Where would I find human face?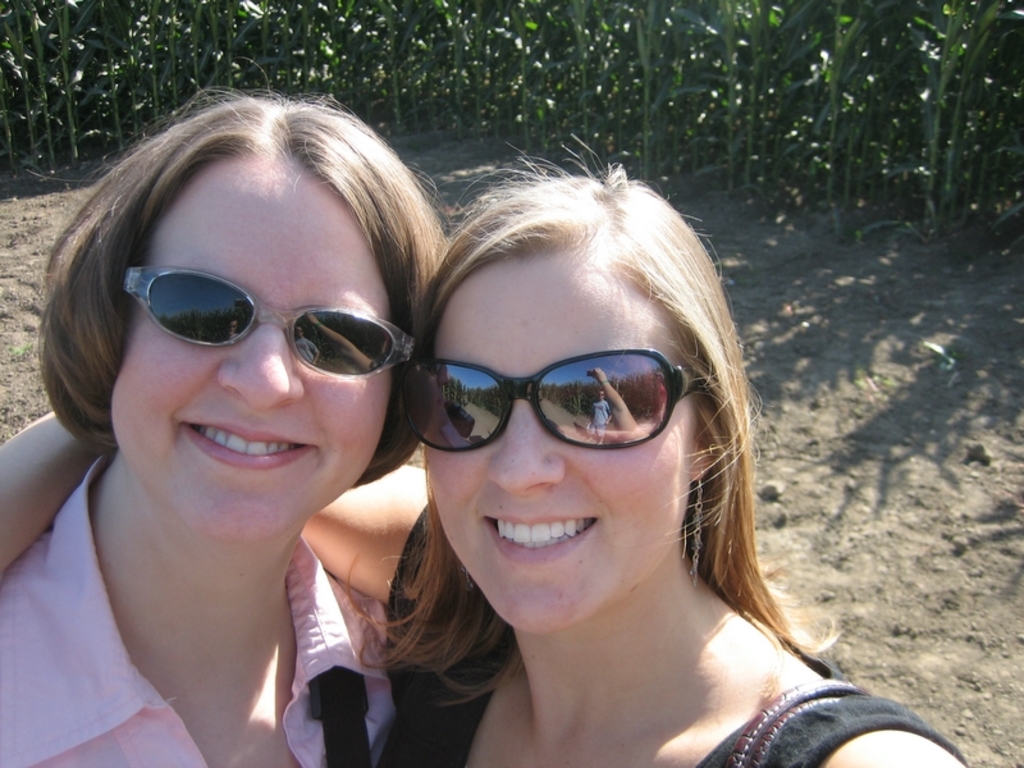
At 111 157 394 541.
